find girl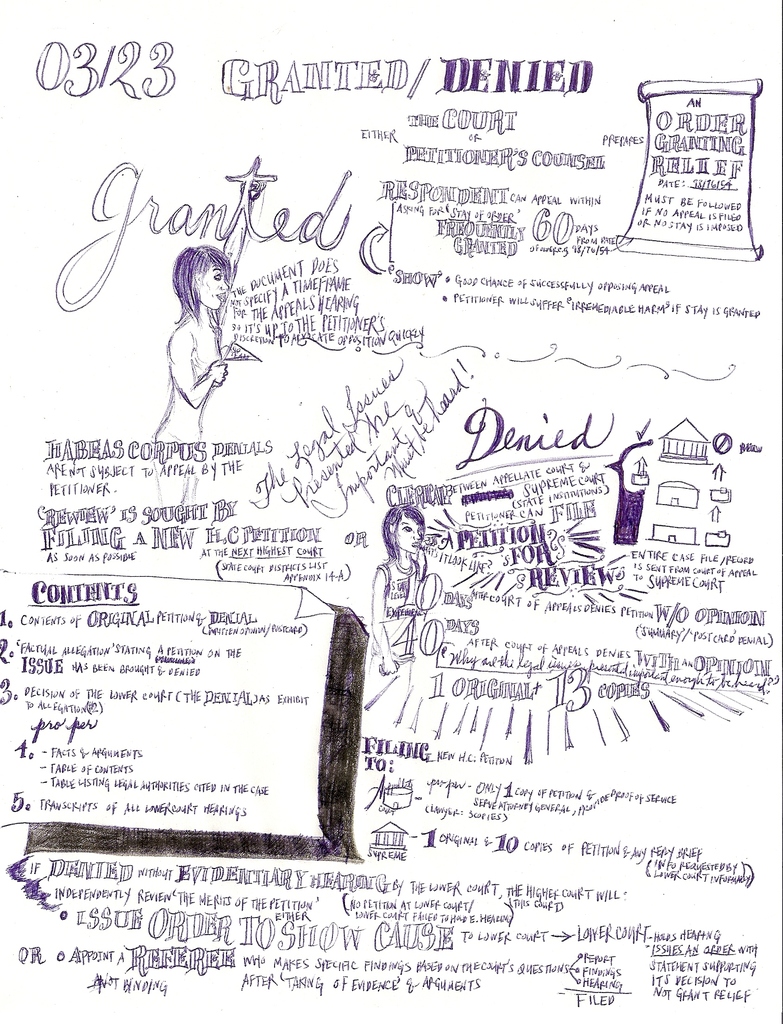
[146, 195, 247, 504]
